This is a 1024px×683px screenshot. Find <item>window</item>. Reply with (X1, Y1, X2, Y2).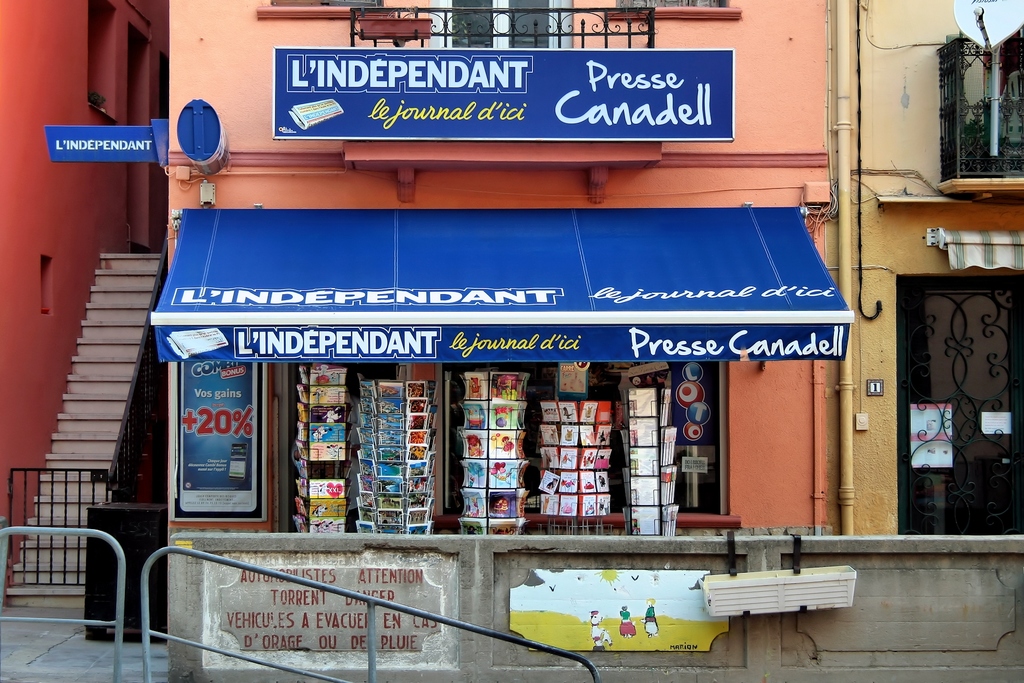
(431, 0, 576, 51).
